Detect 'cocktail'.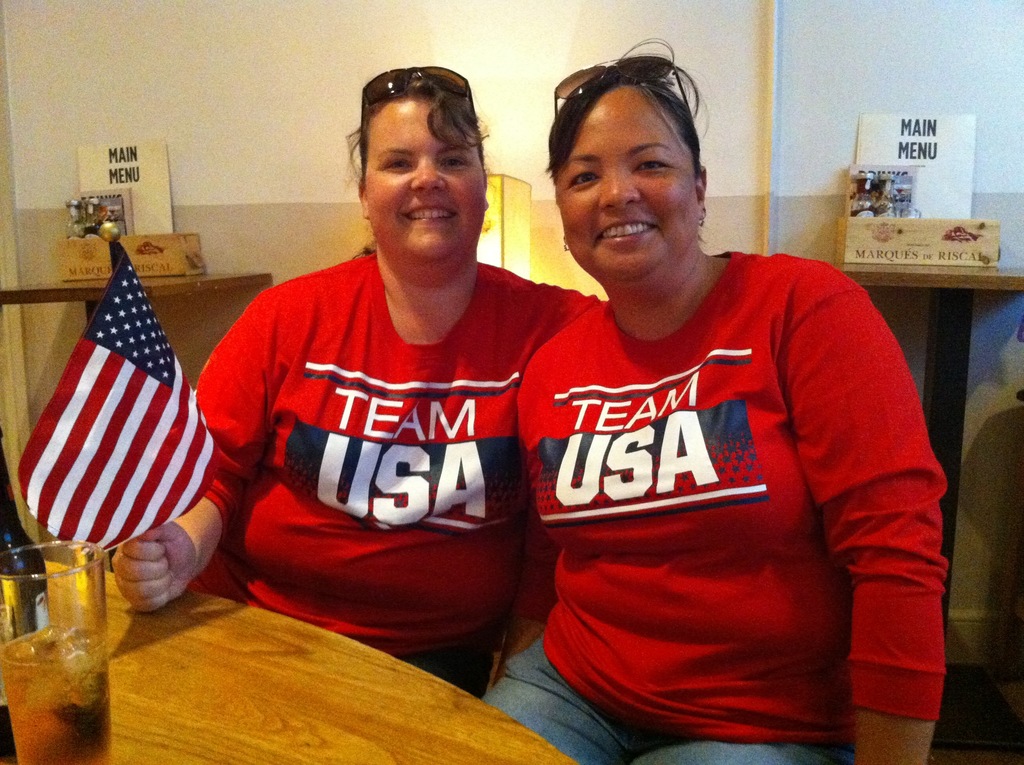
Detected at (0,536,118,764).
